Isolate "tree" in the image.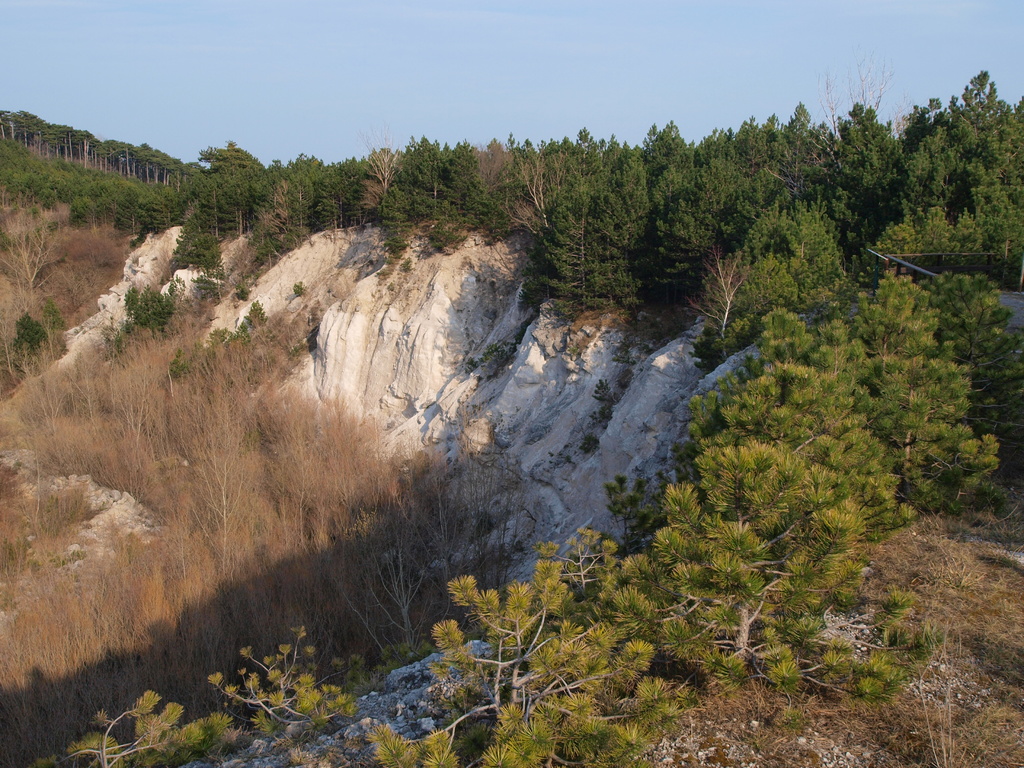
Isolated region: 366, 131, 420, 214.
